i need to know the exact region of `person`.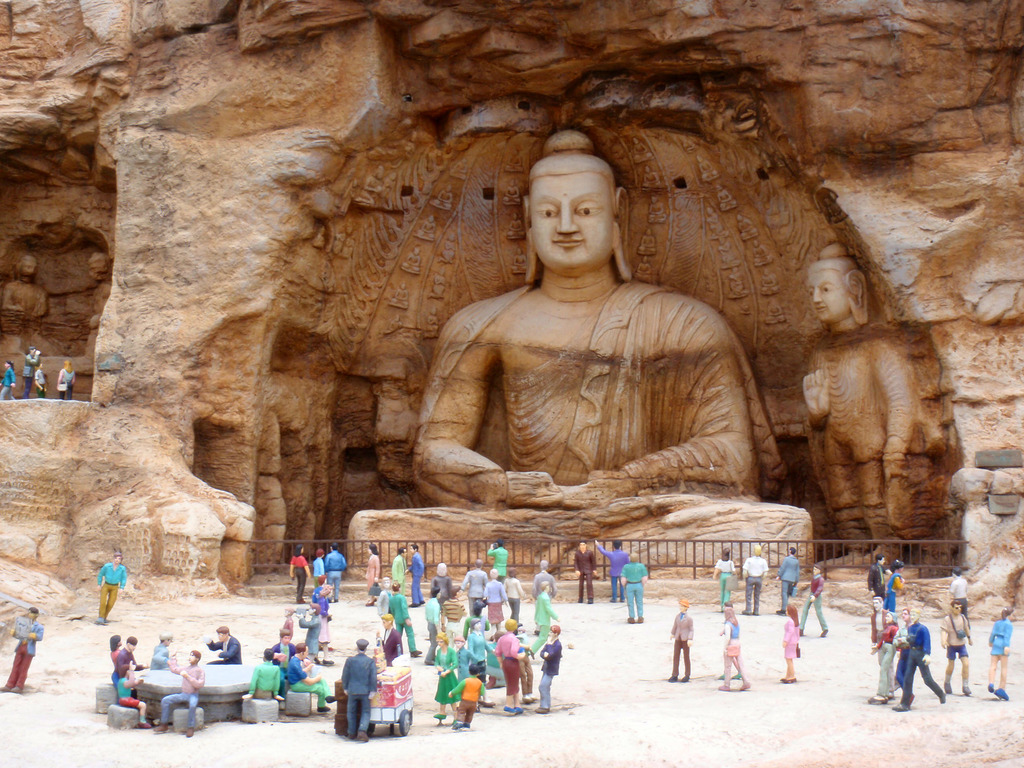
Region: 211/622/251/668.
